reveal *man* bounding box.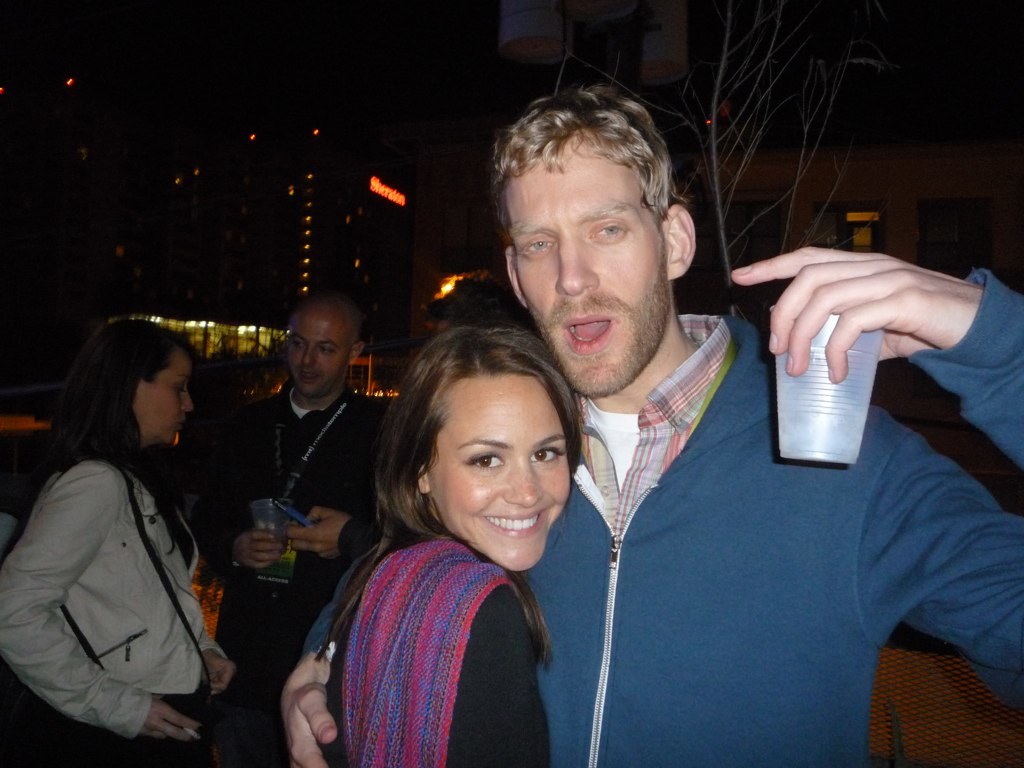
Revealed: rect(196, 297, 433, 748).
